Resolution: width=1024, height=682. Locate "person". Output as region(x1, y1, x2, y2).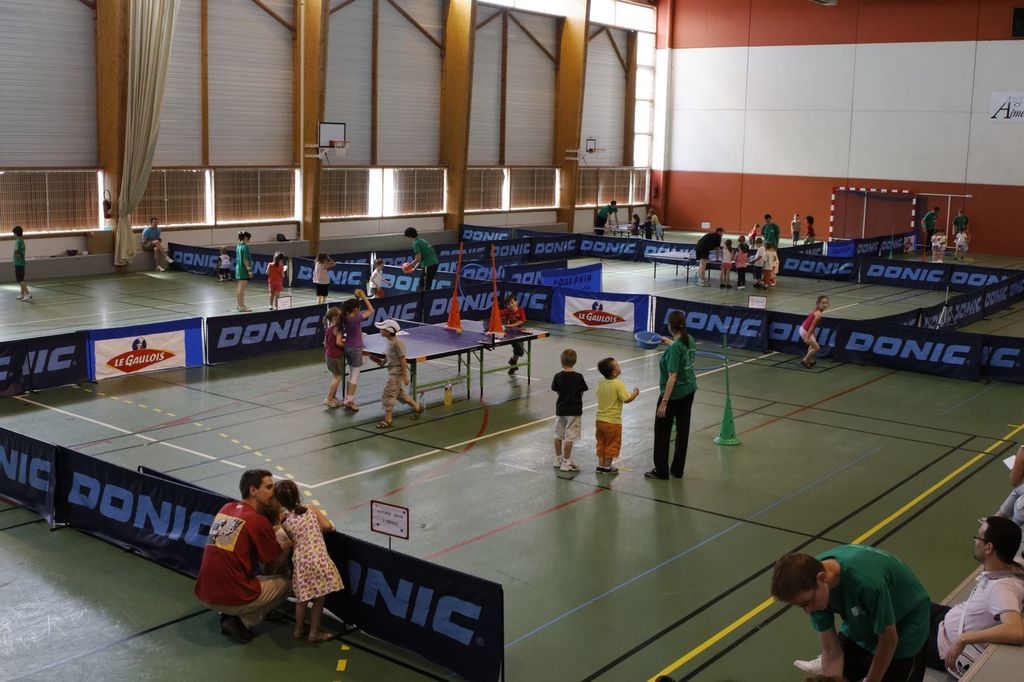
region(803, 212, 816, 242).
